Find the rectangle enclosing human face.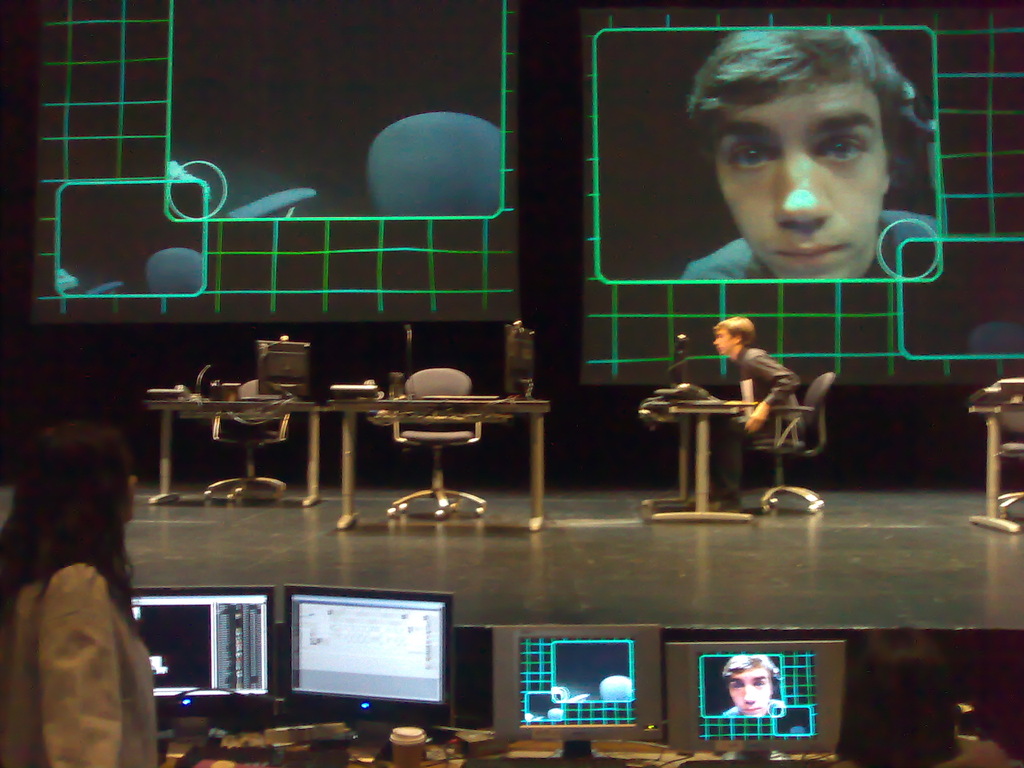
726:671:771:716.
